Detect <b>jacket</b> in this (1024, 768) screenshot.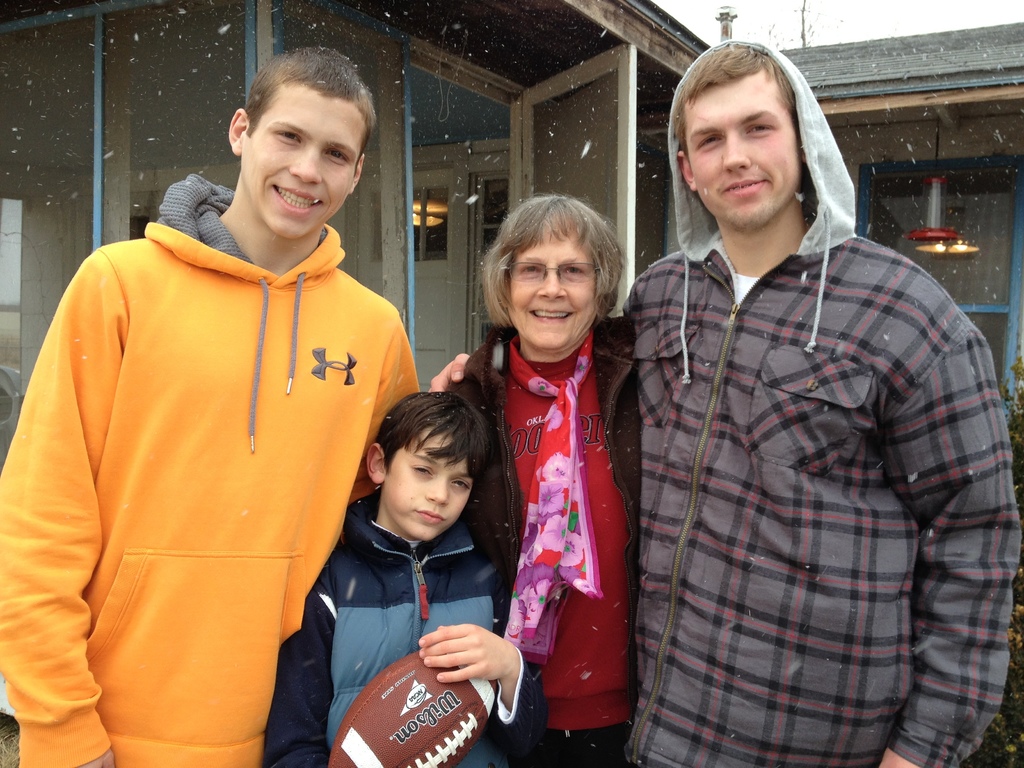
Detection: <box>24,132,437,733</box>.
